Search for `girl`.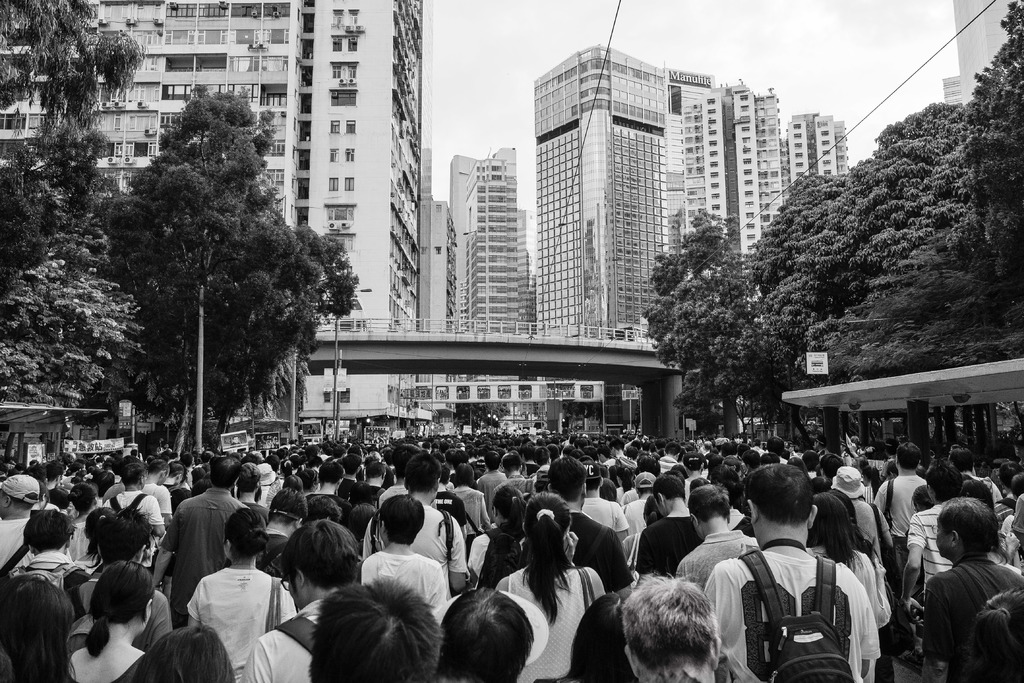
Found at {"left": 188, "top": 509, "right": 297, "bottom": 682}.
